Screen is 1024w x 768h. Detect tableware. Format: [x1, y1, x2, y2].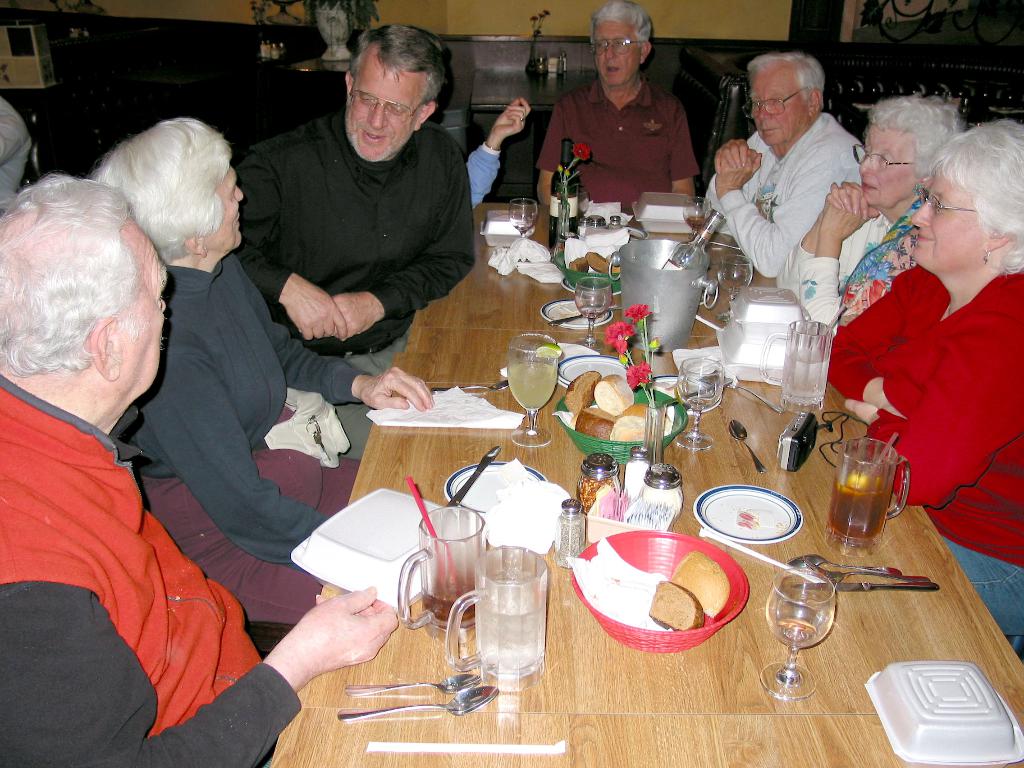
[723, 417, 771, 474].
